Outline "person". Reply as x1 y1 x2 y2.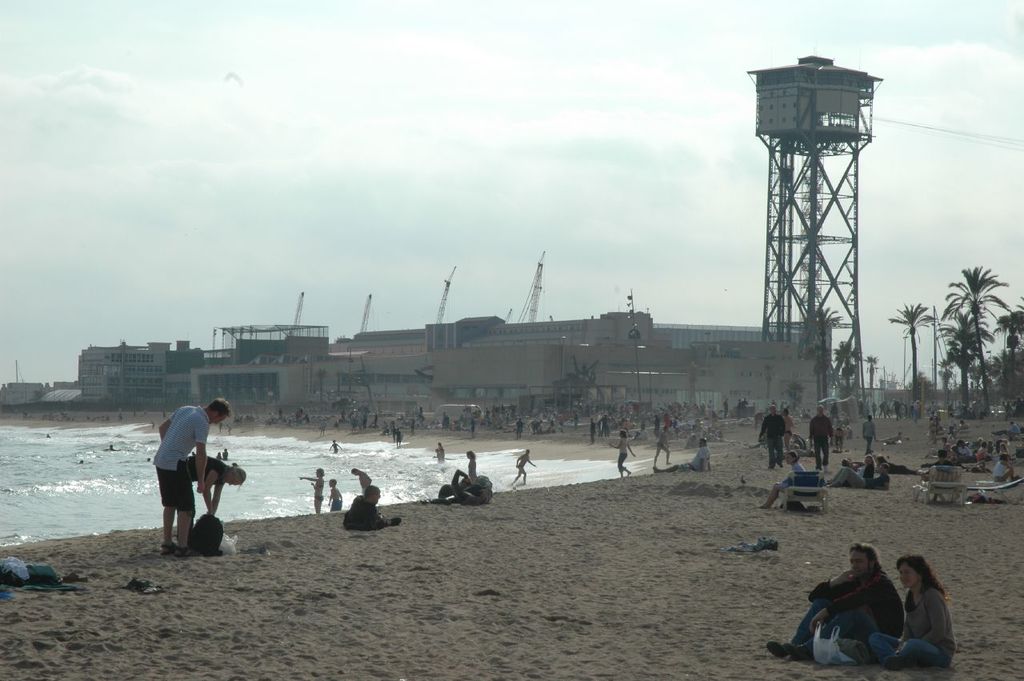
827 453 893 490.
